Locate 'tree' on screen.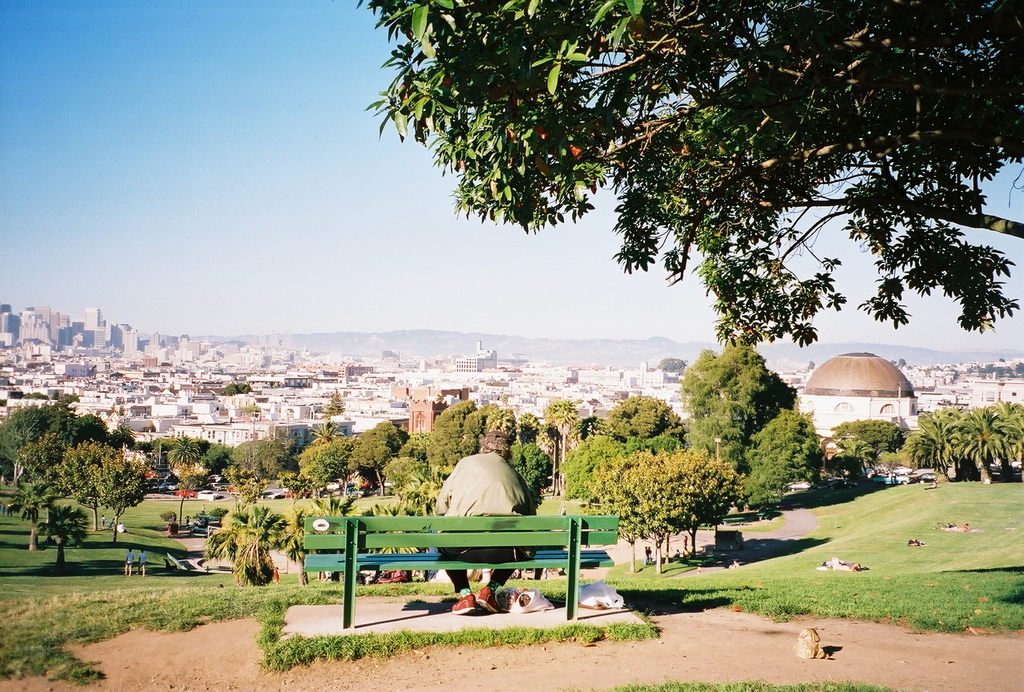
On screen at bbox(111, 424, 138, 446).
